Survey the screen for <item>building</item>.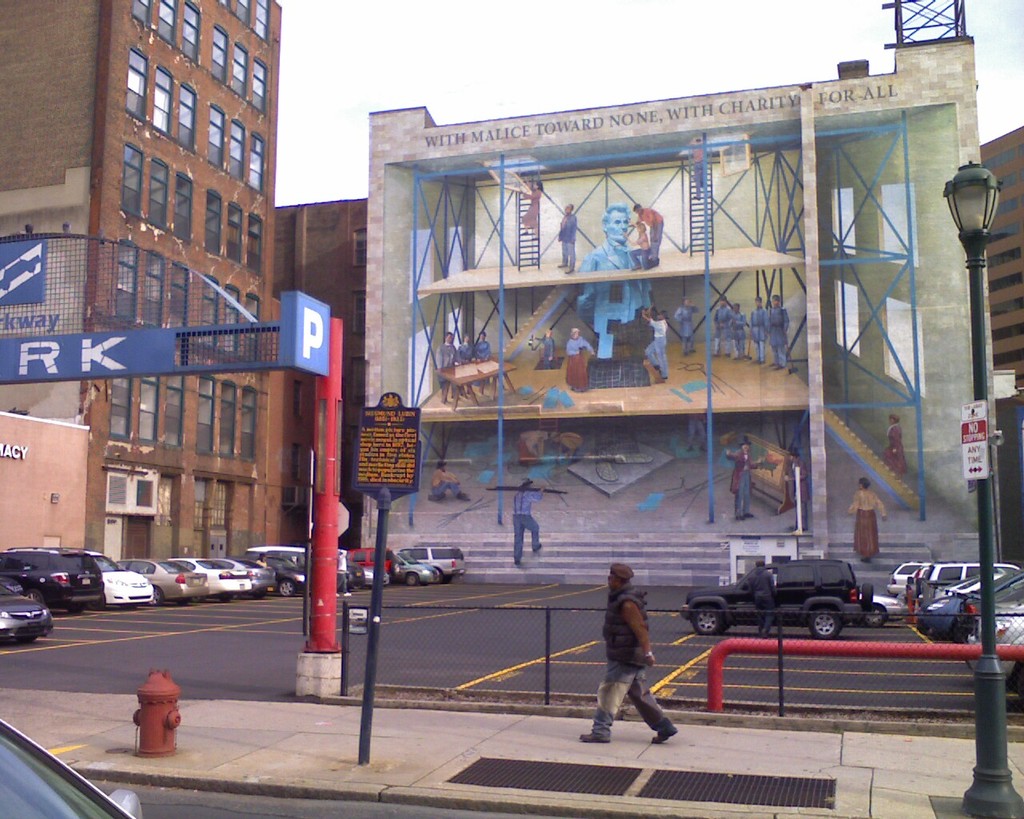
Survey found: <box>275,208,366,547</box>.
